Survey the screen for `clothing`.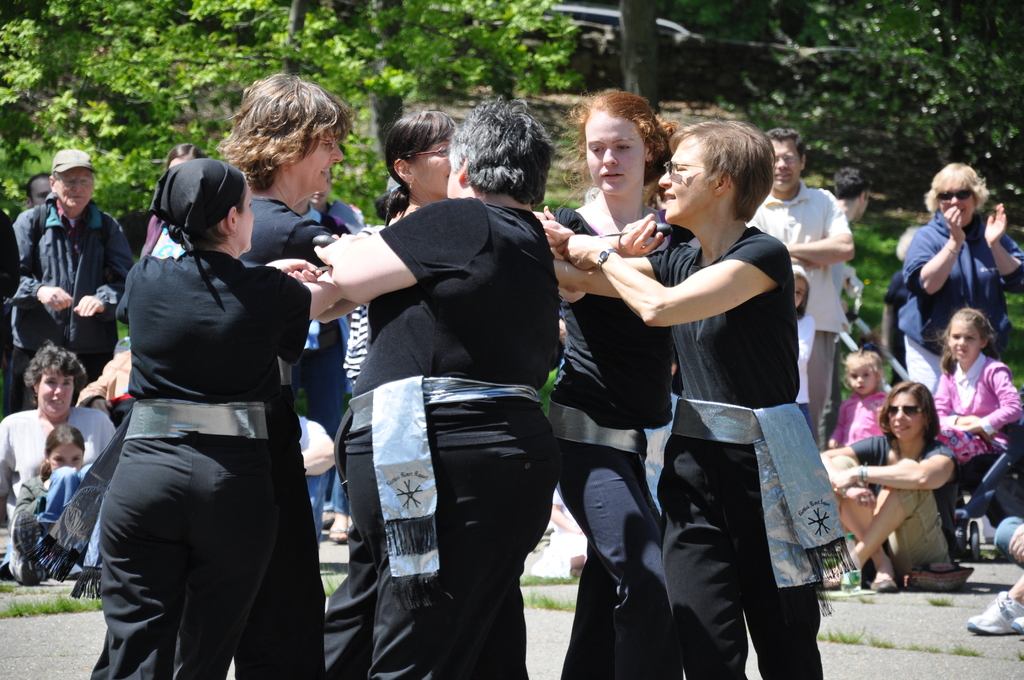
Survey found: bbox=[995, 508, 1023, 570].
